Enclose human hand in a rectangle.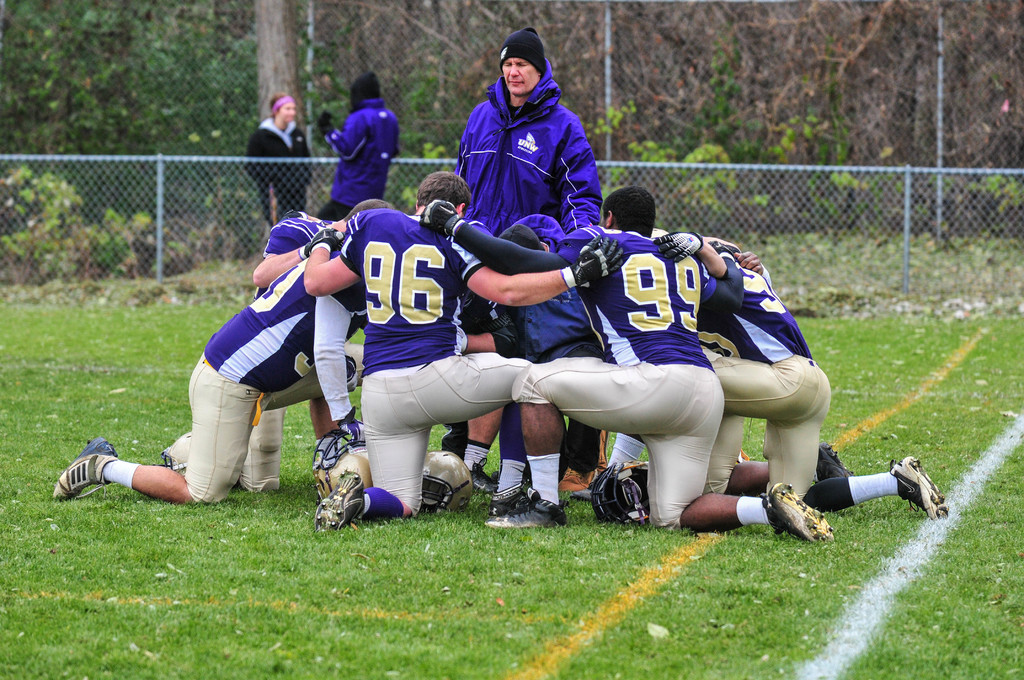
rect(414, 197, 458, 236).
